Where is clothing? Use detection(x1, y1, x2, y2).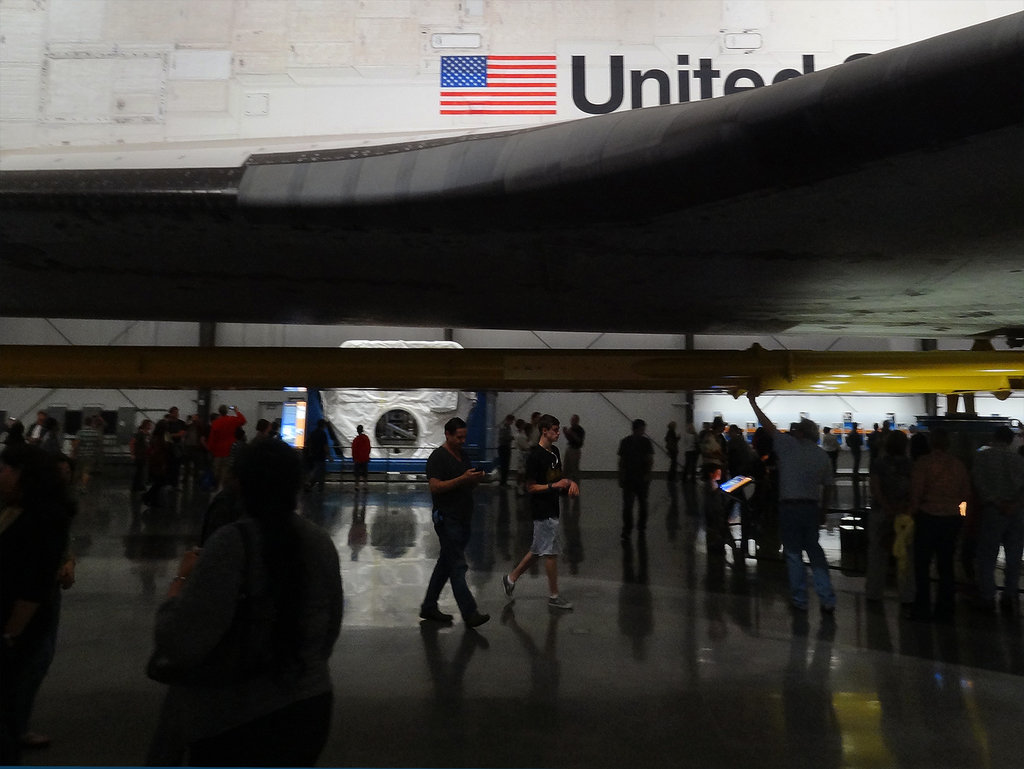
detection(205, 413, 246, 484).
